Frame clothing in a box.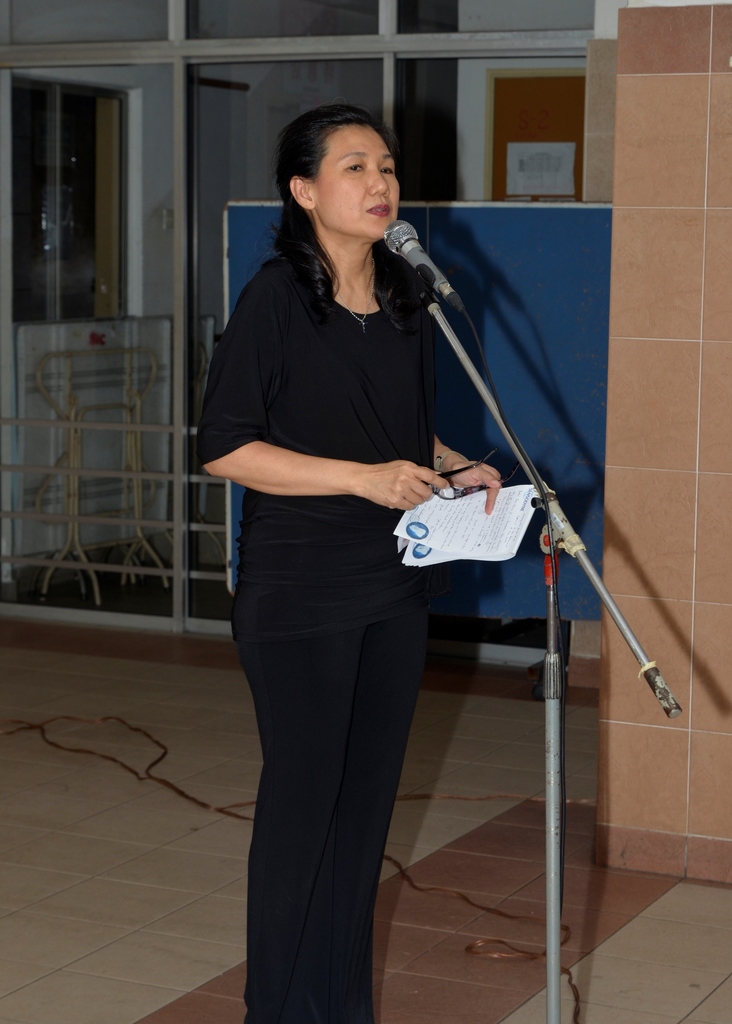
{"left": 201, "top": 125, "right": 509, "bottom": 946}.
